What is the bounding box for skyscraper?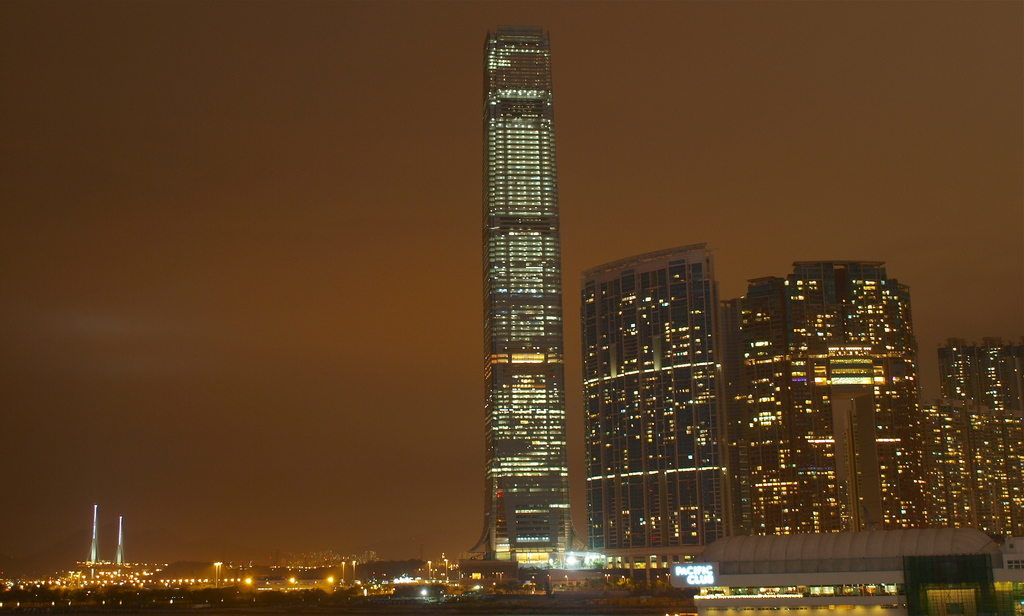
972,334,1023,543.
